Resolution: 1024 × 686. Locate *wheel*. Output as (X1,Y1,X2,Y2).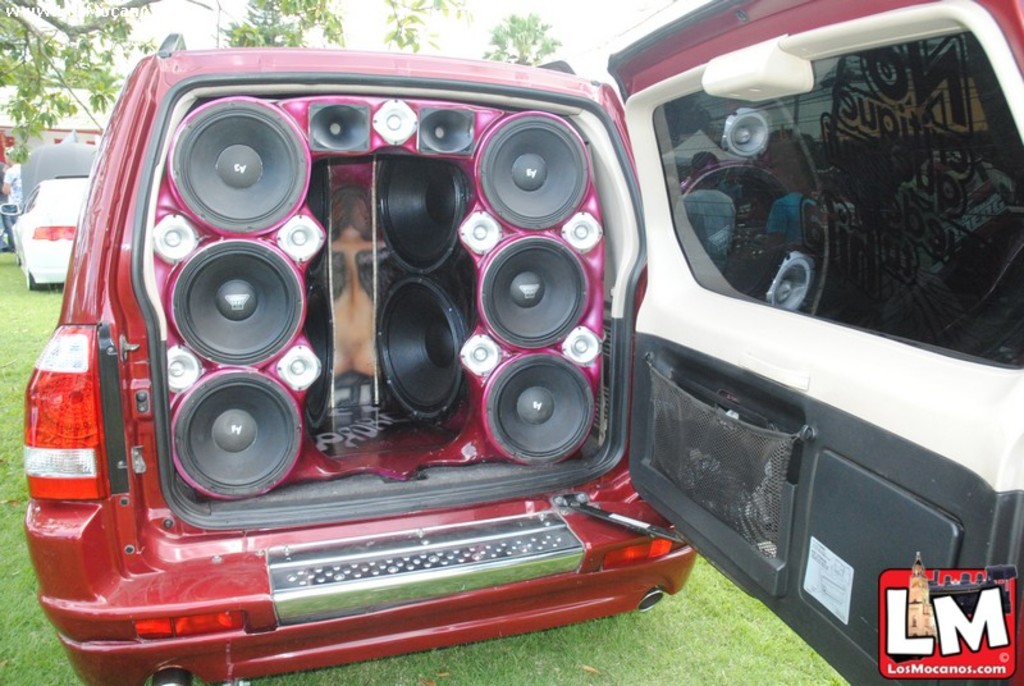
(23,264,45,292).
